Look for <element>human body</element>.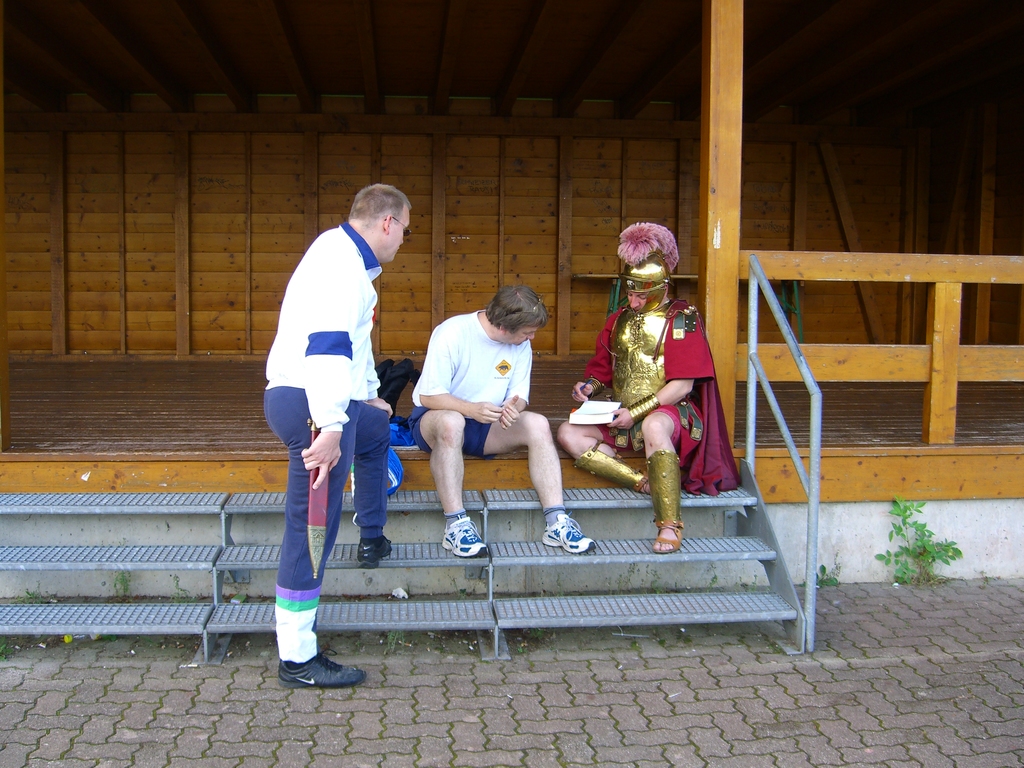
Found: Rect(559, 291, 743, 553).
